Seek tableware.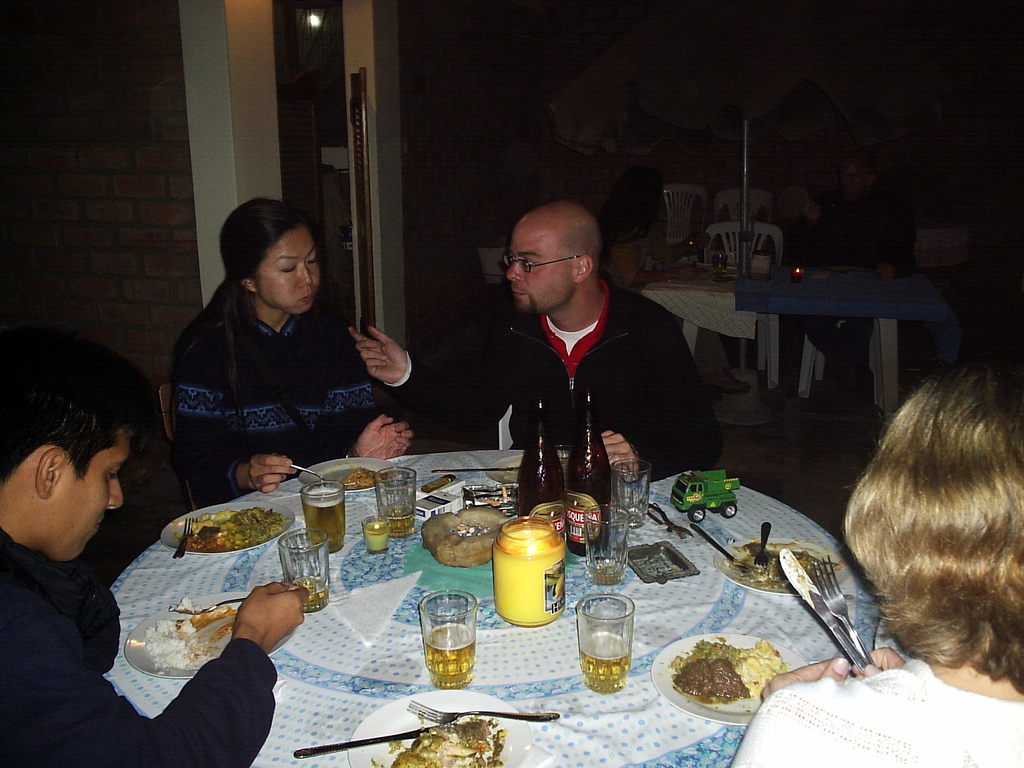
left=614, top=457, right=656, bottom=529.
